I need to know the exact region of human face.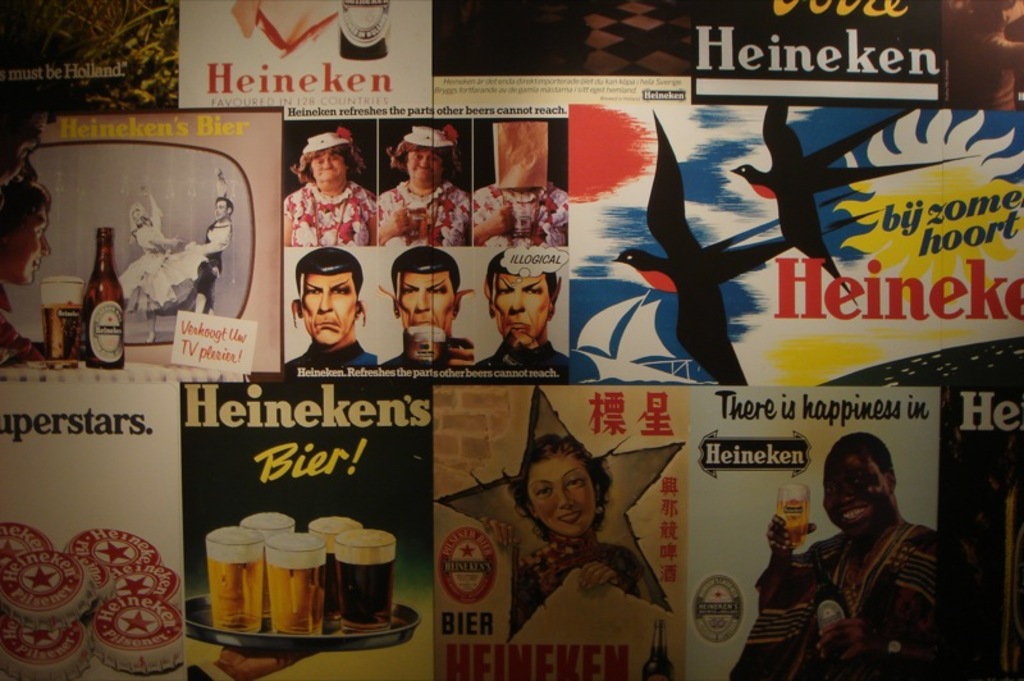
Region: 215:202:223:218.
